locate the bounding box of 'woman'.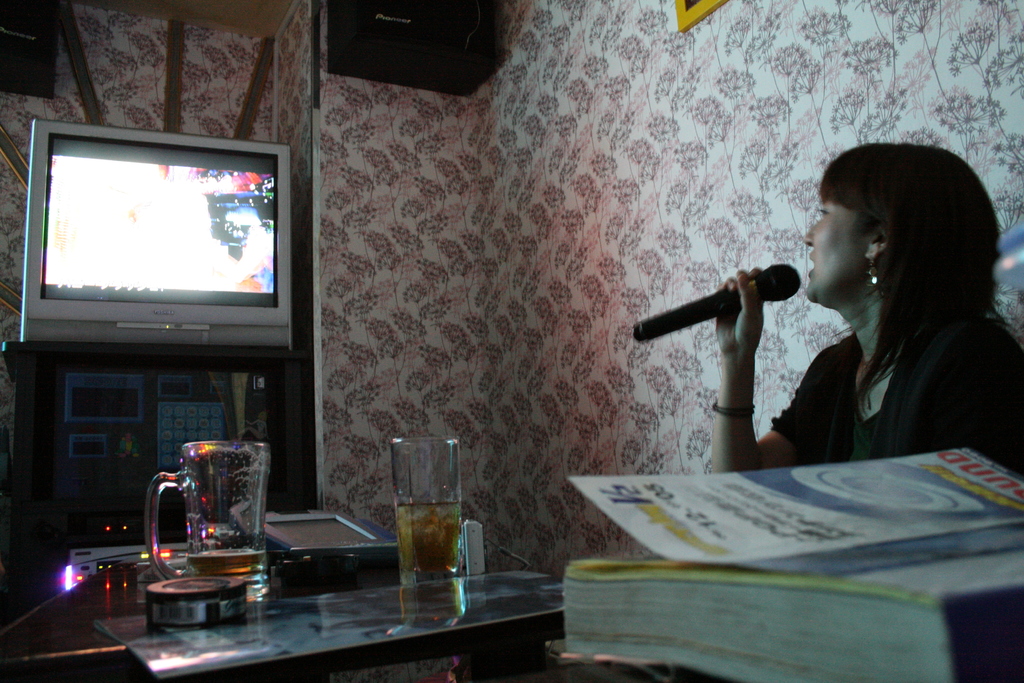
Bounding box: 711:140:1022:480.
